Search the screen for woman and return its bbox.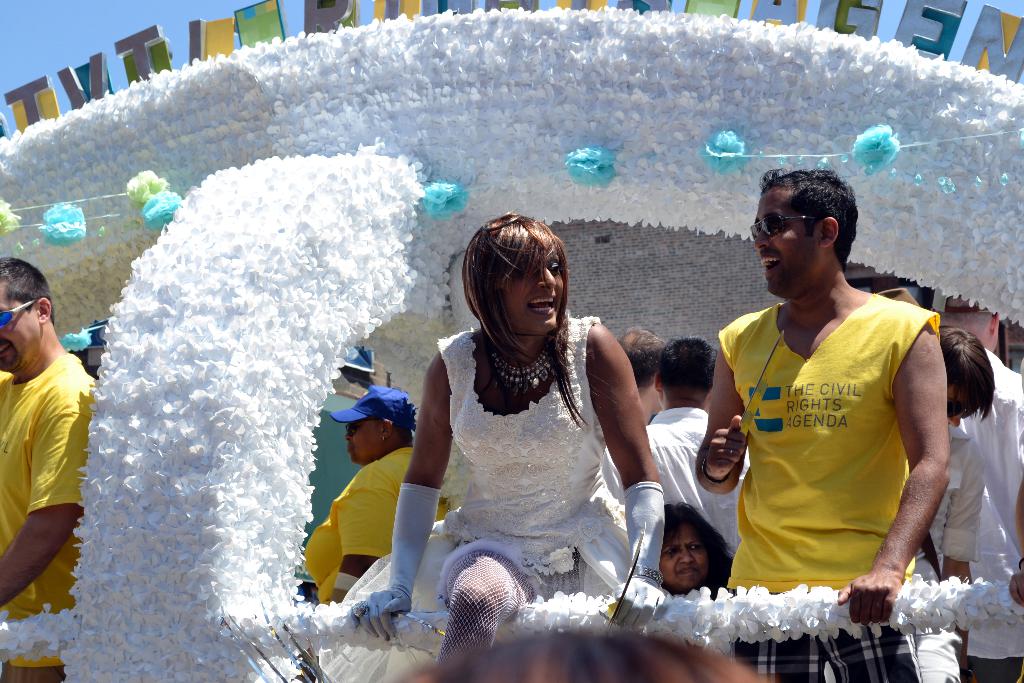
Found: [left=299, top=383, right=422, bottom=655].
